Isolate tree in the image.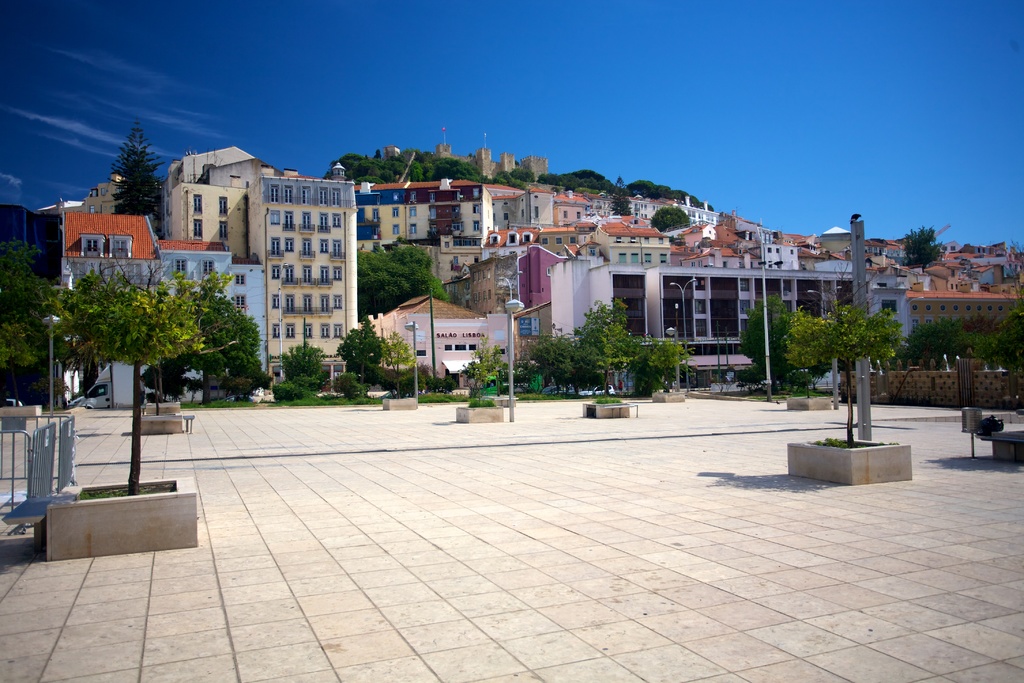
Isolated region: {"x1": 88, "y1": 119, "x2": 154, "y2": 221}.
